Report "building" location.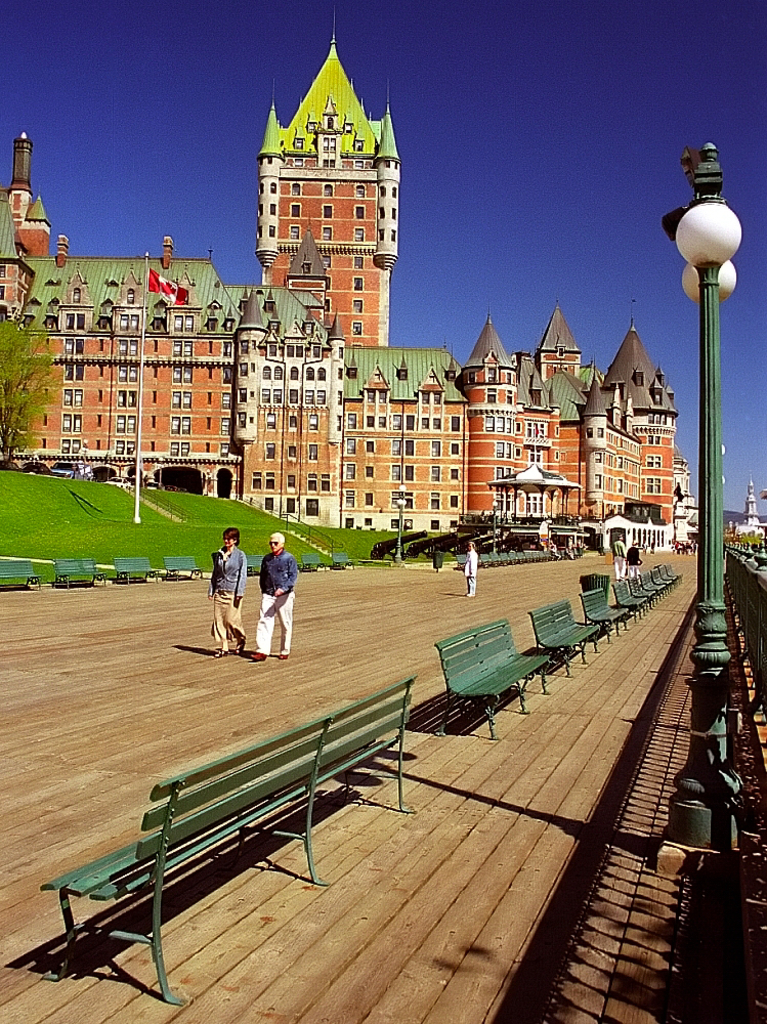
Report: left=0, top=6, right=689, bottom=561.
